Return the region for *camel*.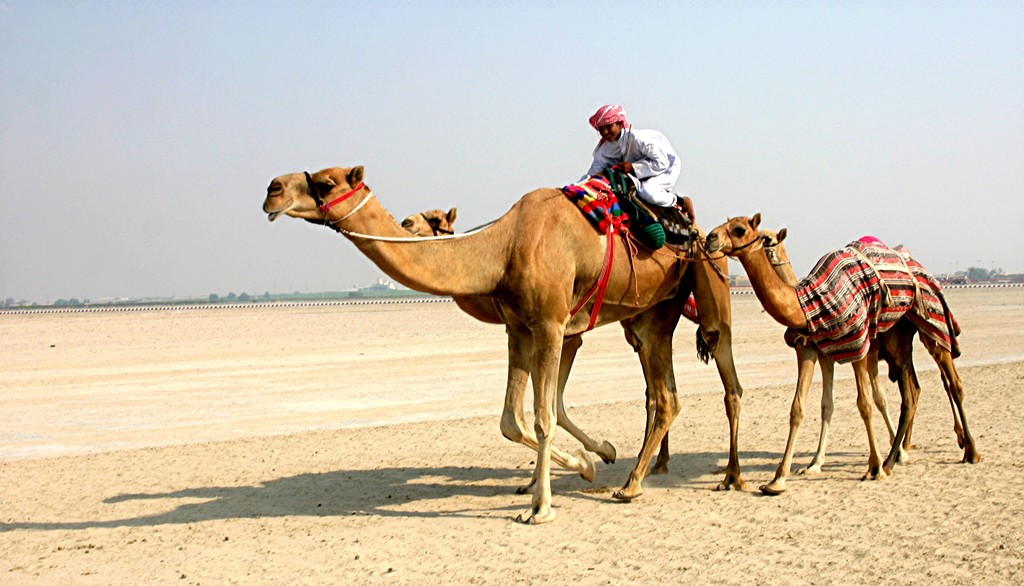
l=707, t=210, r=982, b=496.
